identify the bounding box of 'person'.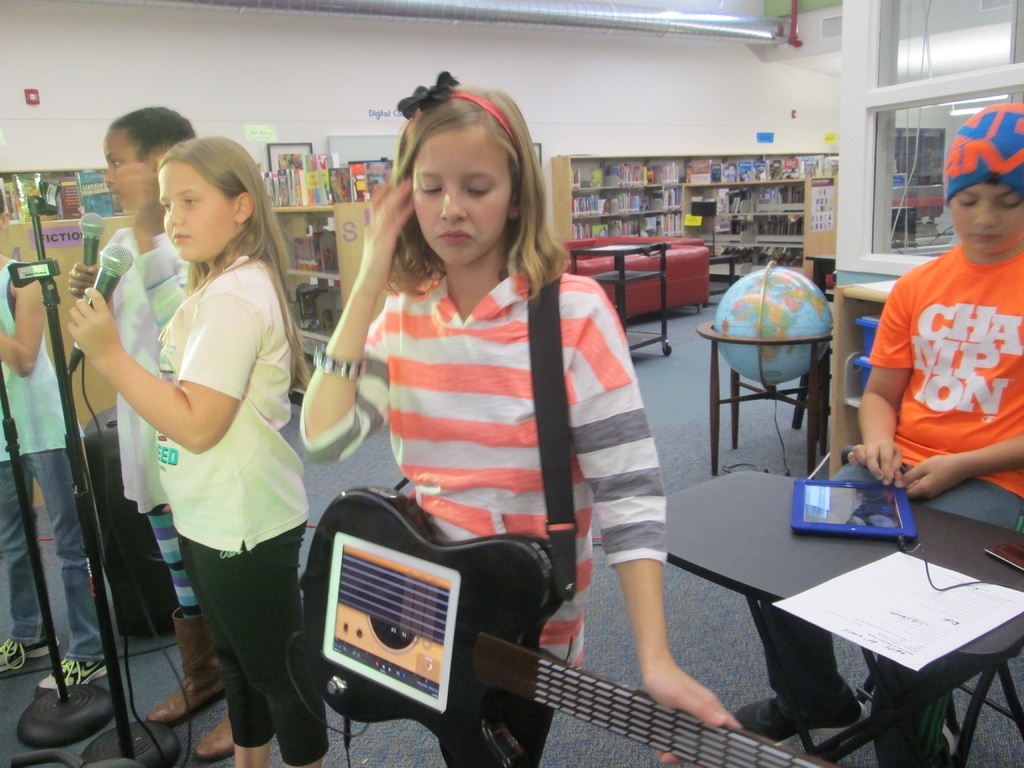
rect(737, 98, 1023, 767).
